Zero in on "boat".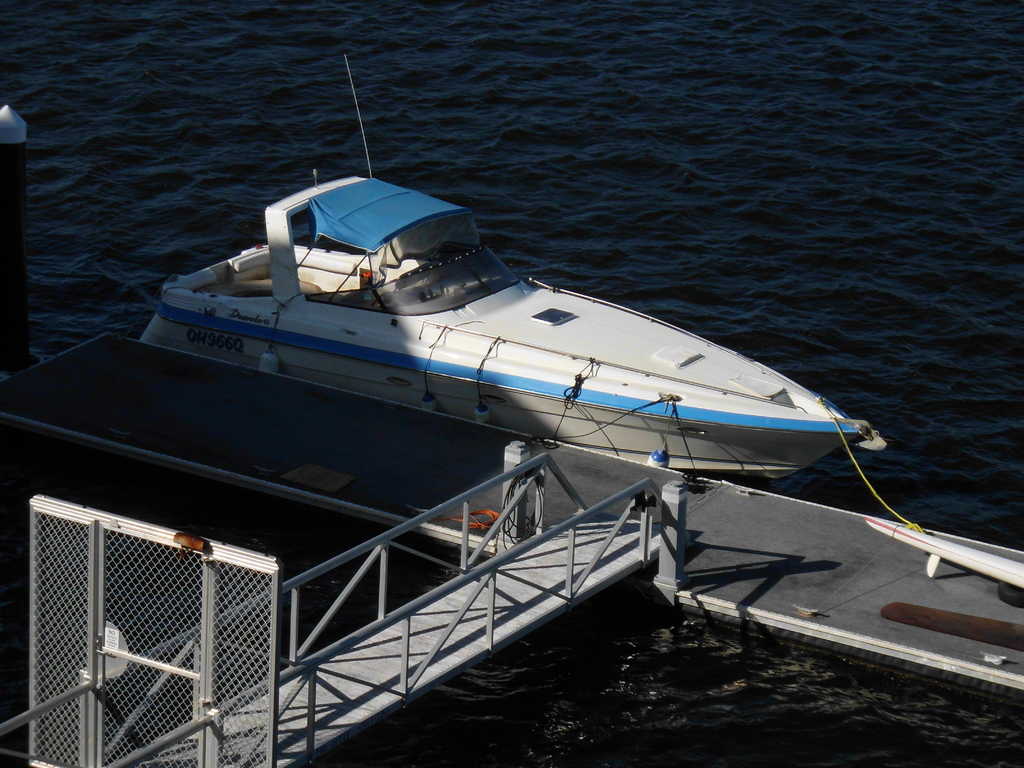
Zeroed in: box=[95, 125, 915, 512].
